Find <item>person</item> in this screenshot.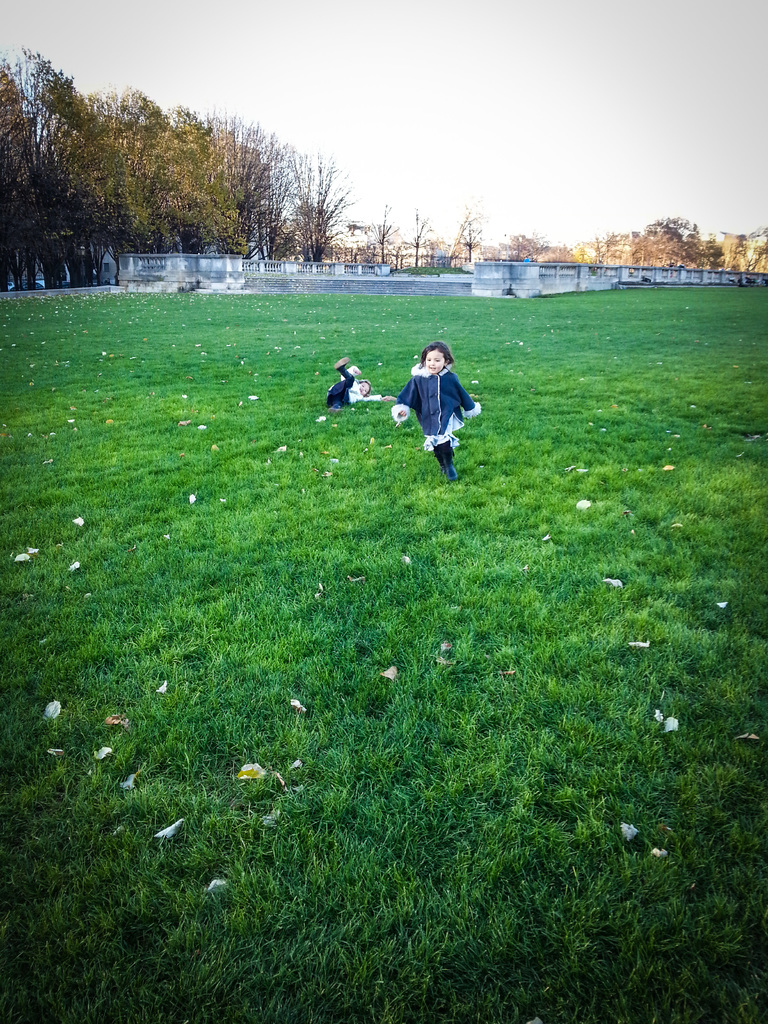
The bounding box for <item>person</item> is <bbox>319, 364, 380, 404</bbox>.
